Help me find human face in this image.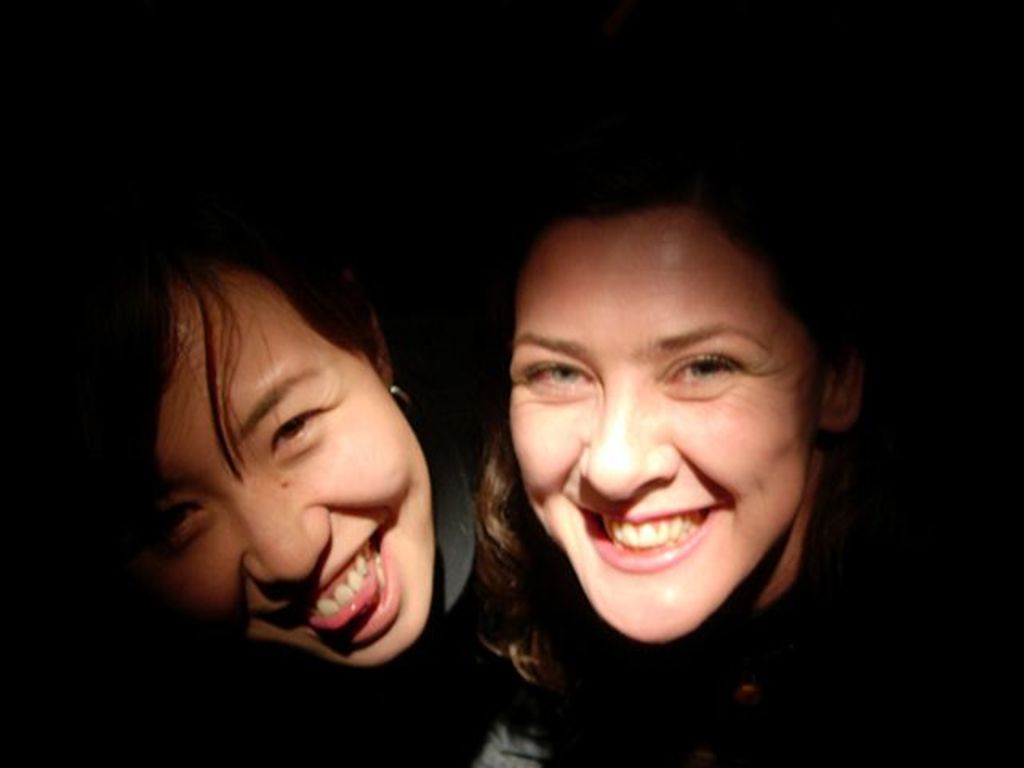
Found it: pyautogui.locateOnScreen(128, 258, 434, 677).
